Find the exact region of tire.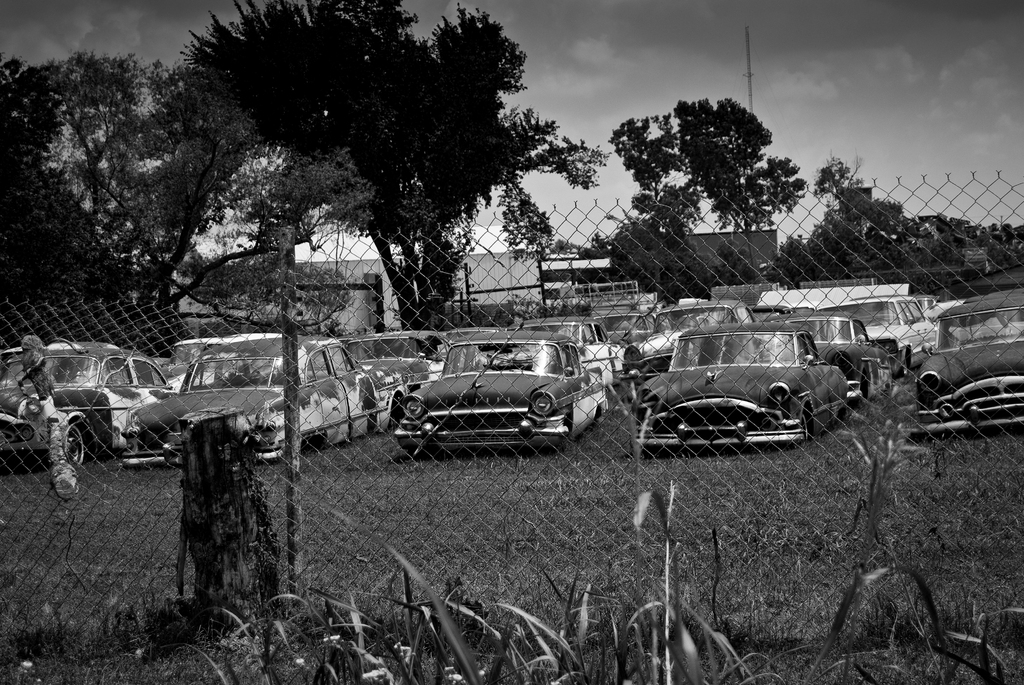
Exact region: (408,451,441,459).
